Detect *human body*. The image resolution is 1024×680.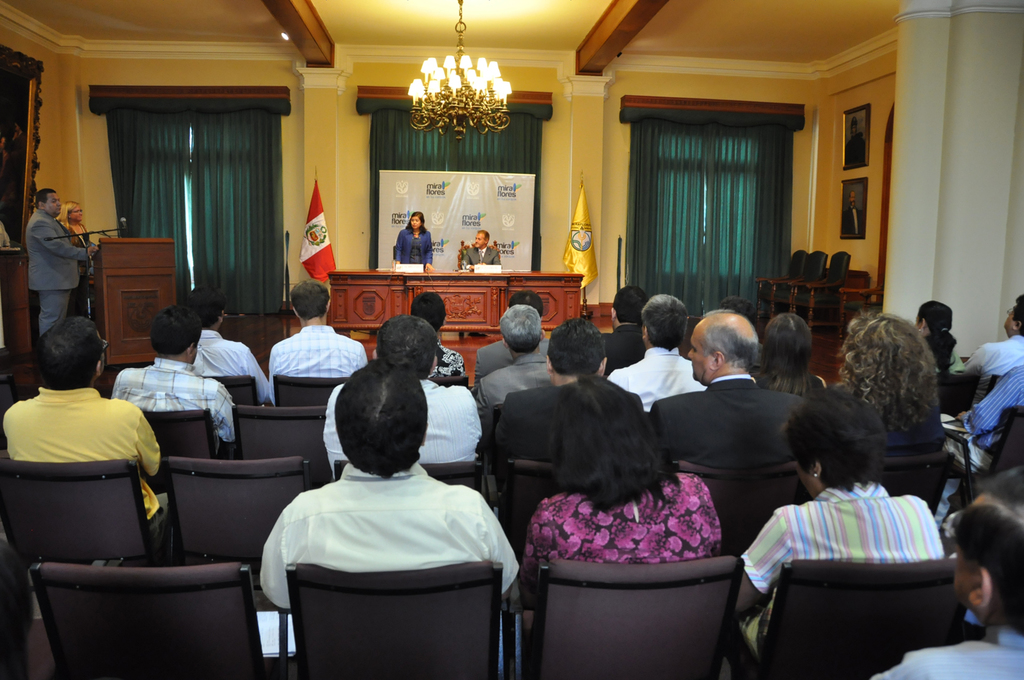
508:317:634:448.
